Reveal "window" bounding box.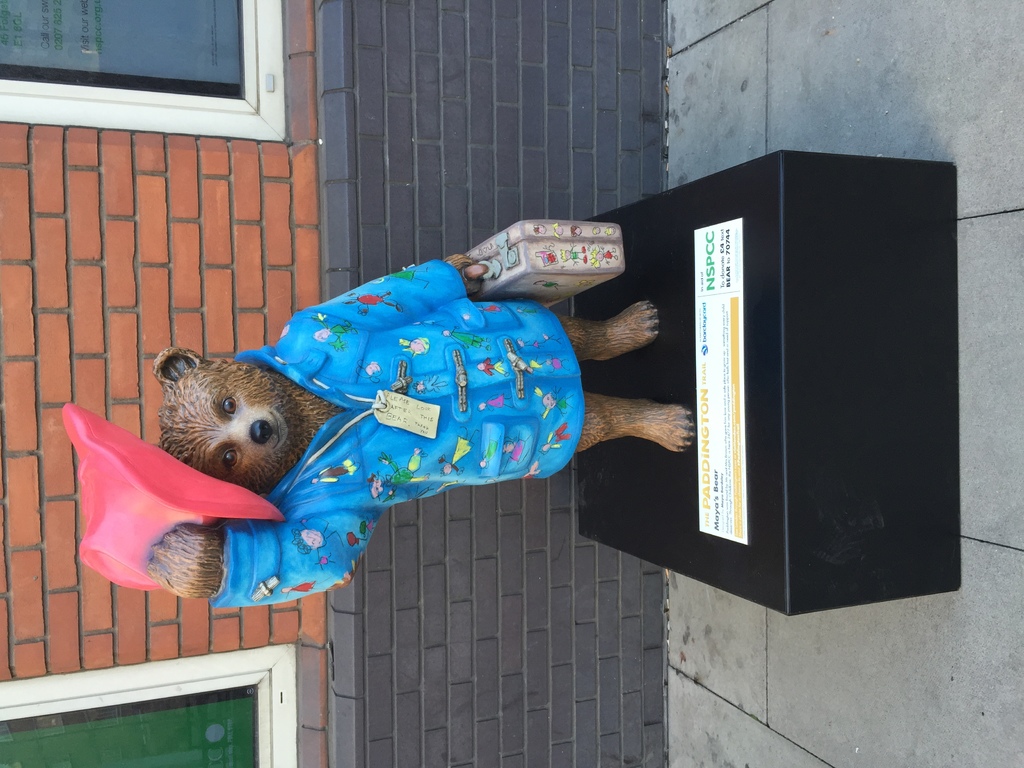
Revealed: x1=20 y1=657 x2=328 y2=752.
